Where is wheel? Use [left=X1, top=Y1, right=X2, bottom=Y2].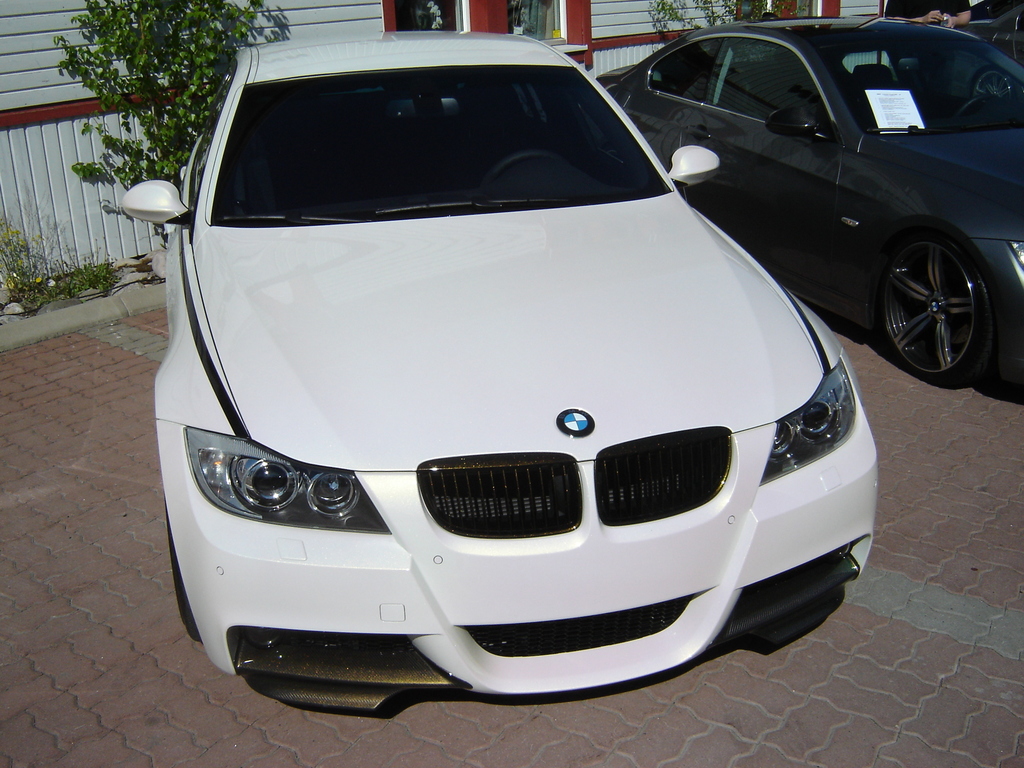
[left=174, top=538, right=193, bottom=635].
